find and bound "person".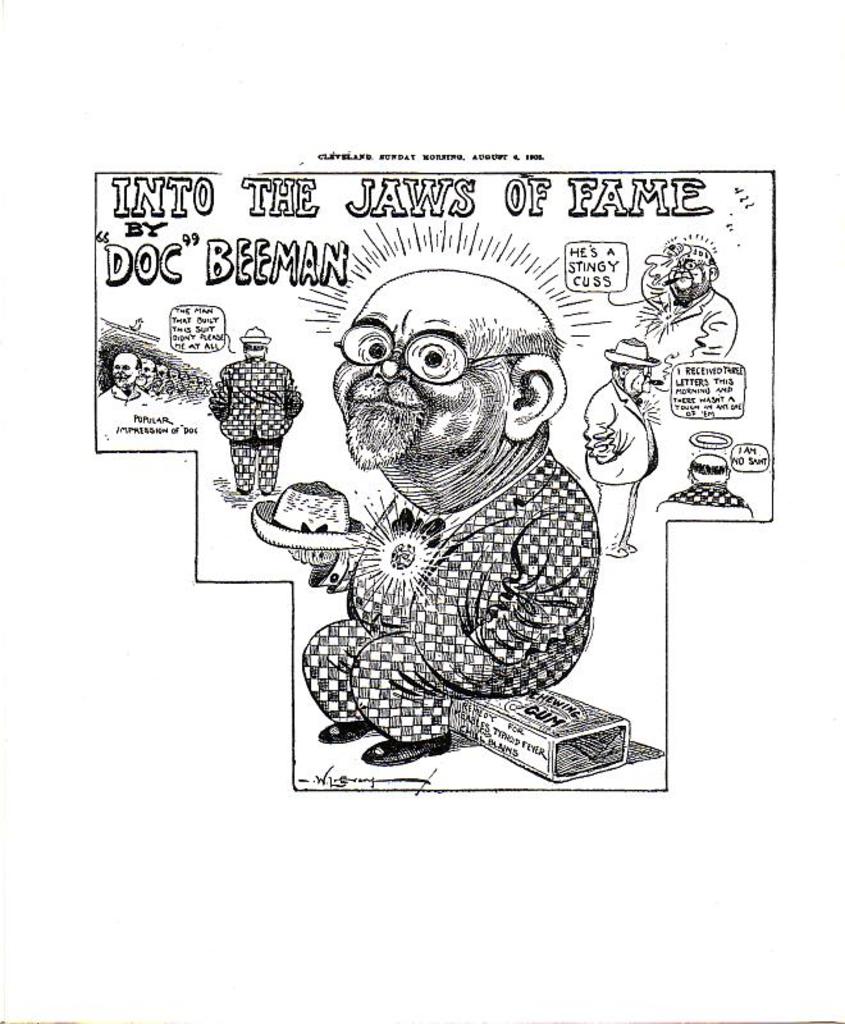
Bound: [213, 321, 302, 530].
